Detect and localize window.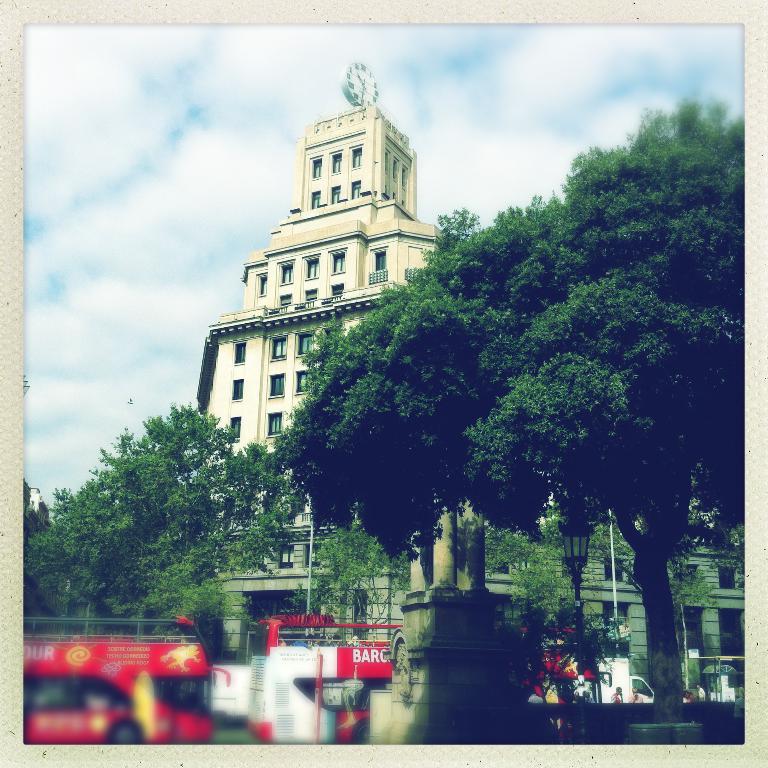
Localized at (x1=233, y1=340, x2=249, y2=367).
